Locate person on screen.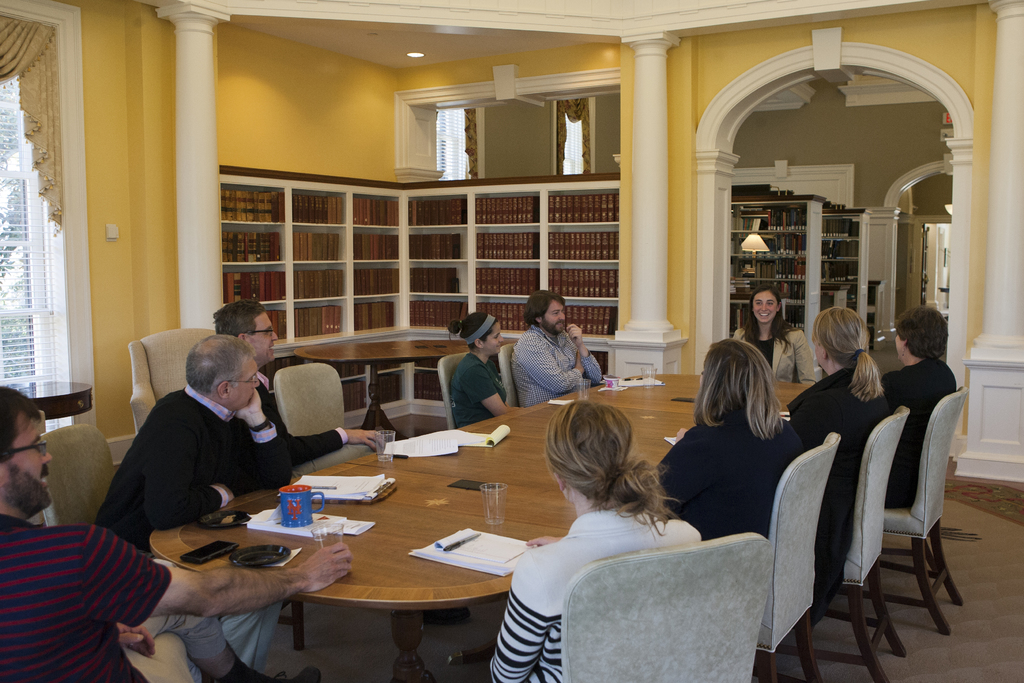
On screen at locate(0, 386, 355, 682).
